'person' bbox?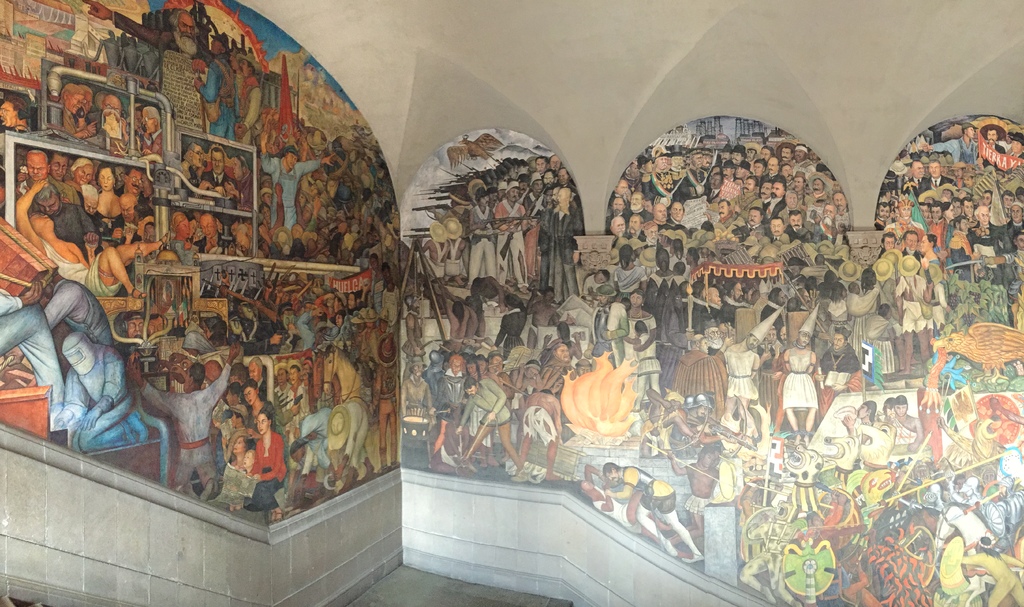
x1=223 y1=156 x2=257 y2=213
